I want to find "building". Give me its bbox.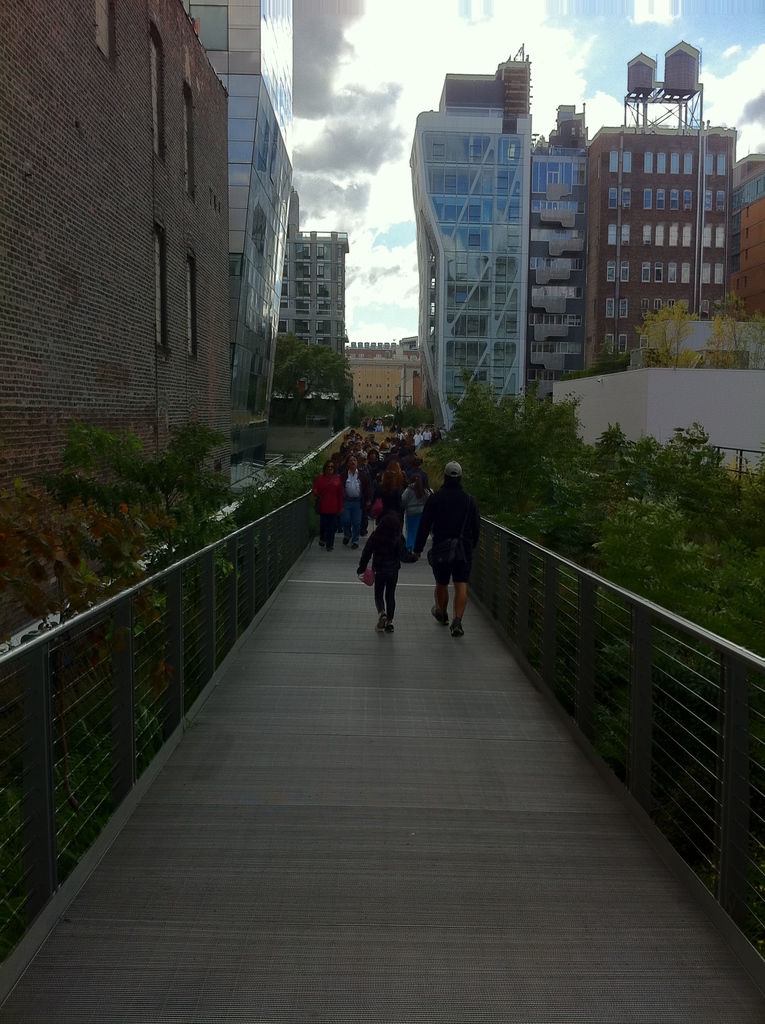
x1=732 y1=150 x2=764 y2=321.
